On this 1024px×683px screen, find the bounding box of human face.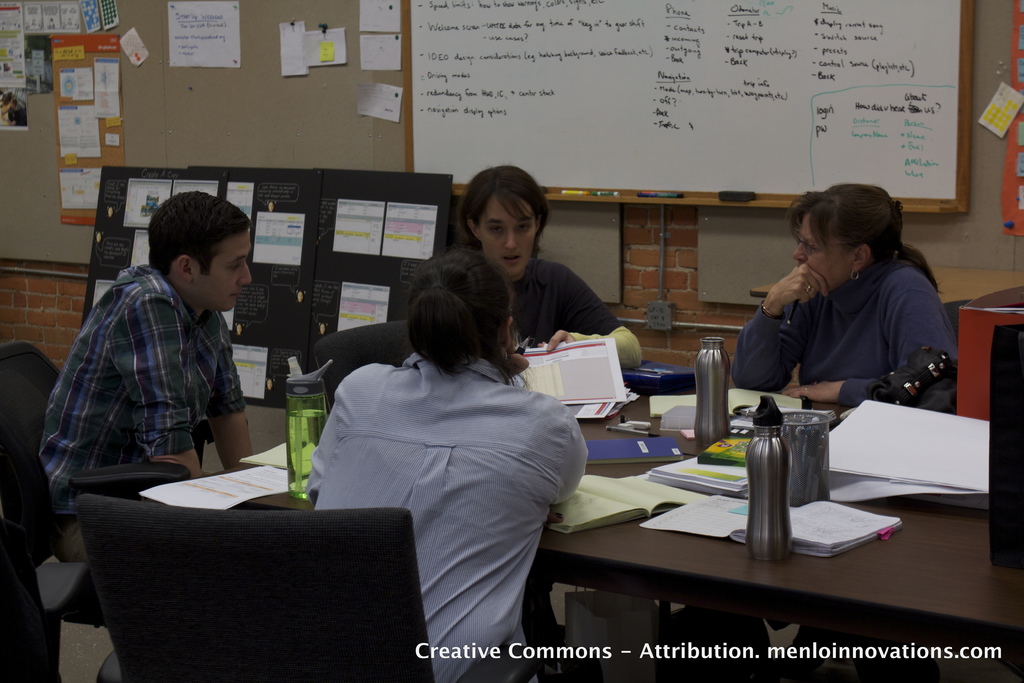
Bounding box: BBox(193, 233, 253, 313).
